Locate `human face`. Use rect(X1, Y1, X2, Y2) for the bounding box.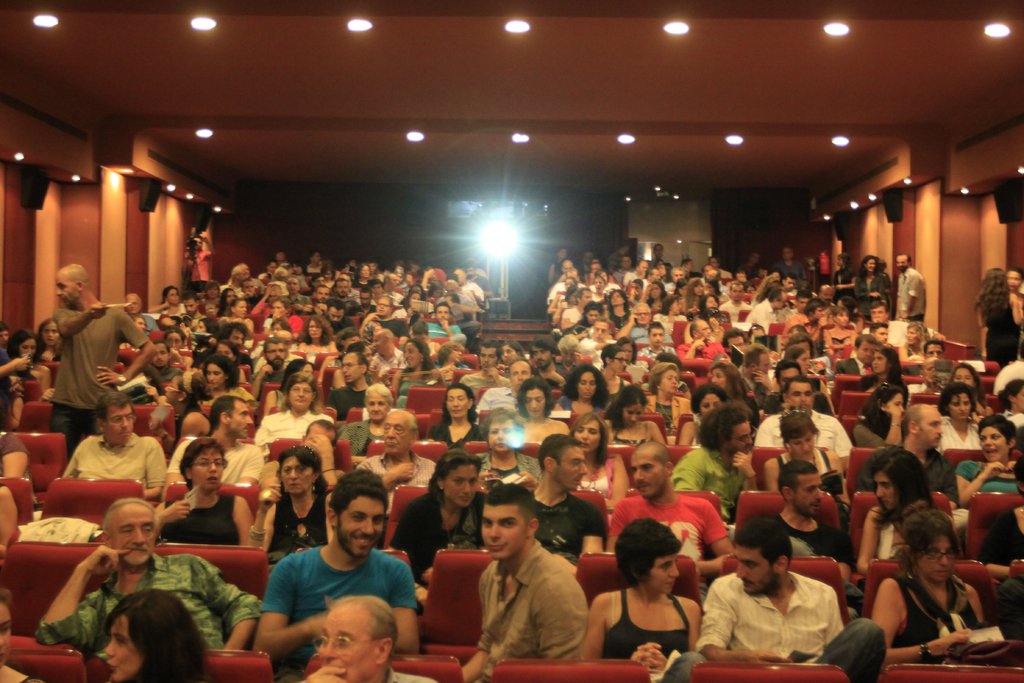
rect(792, 432, 812, 460).
